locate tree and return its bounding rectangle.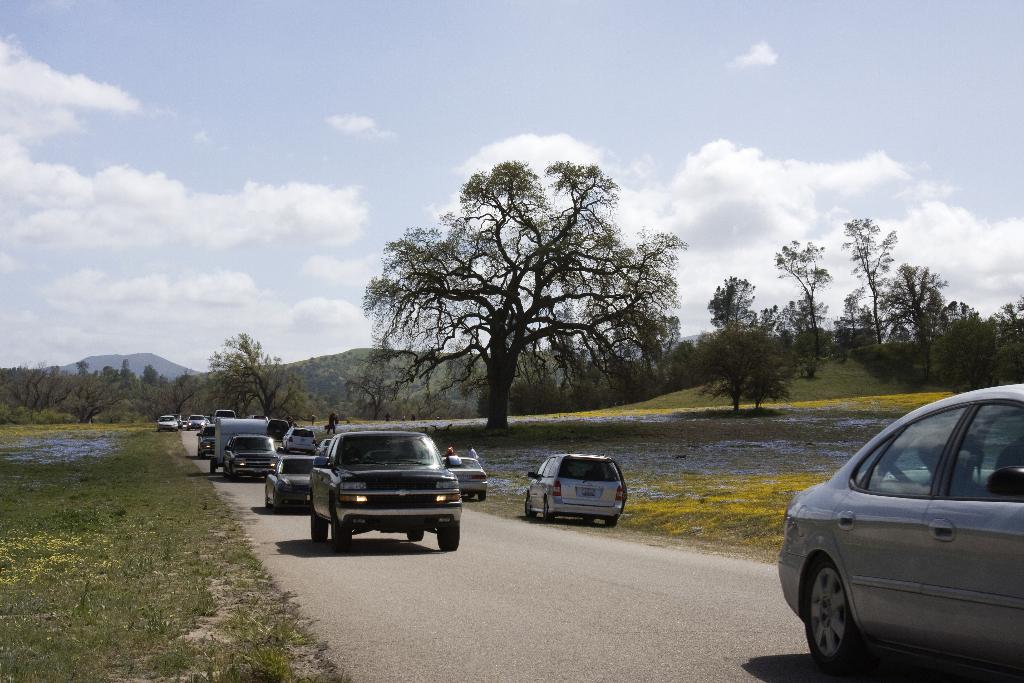
(x1=205, y1=325, x2=308, y2=418).
